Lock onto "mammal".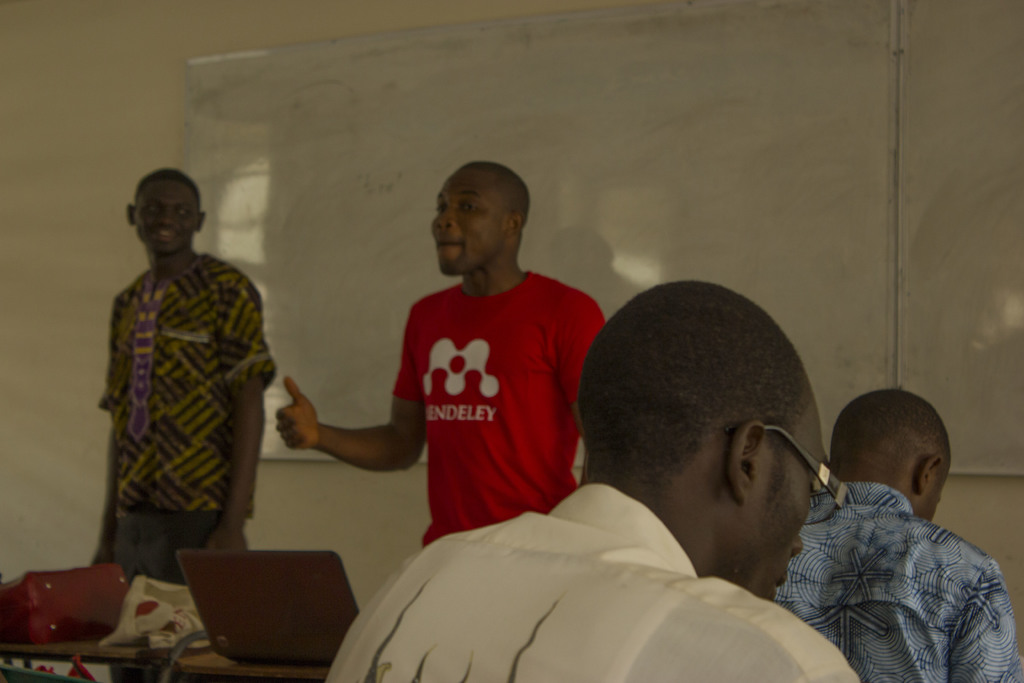
Locked: {"x1": 83, "y1": 165, "x2": 284, "y2": 594}.
